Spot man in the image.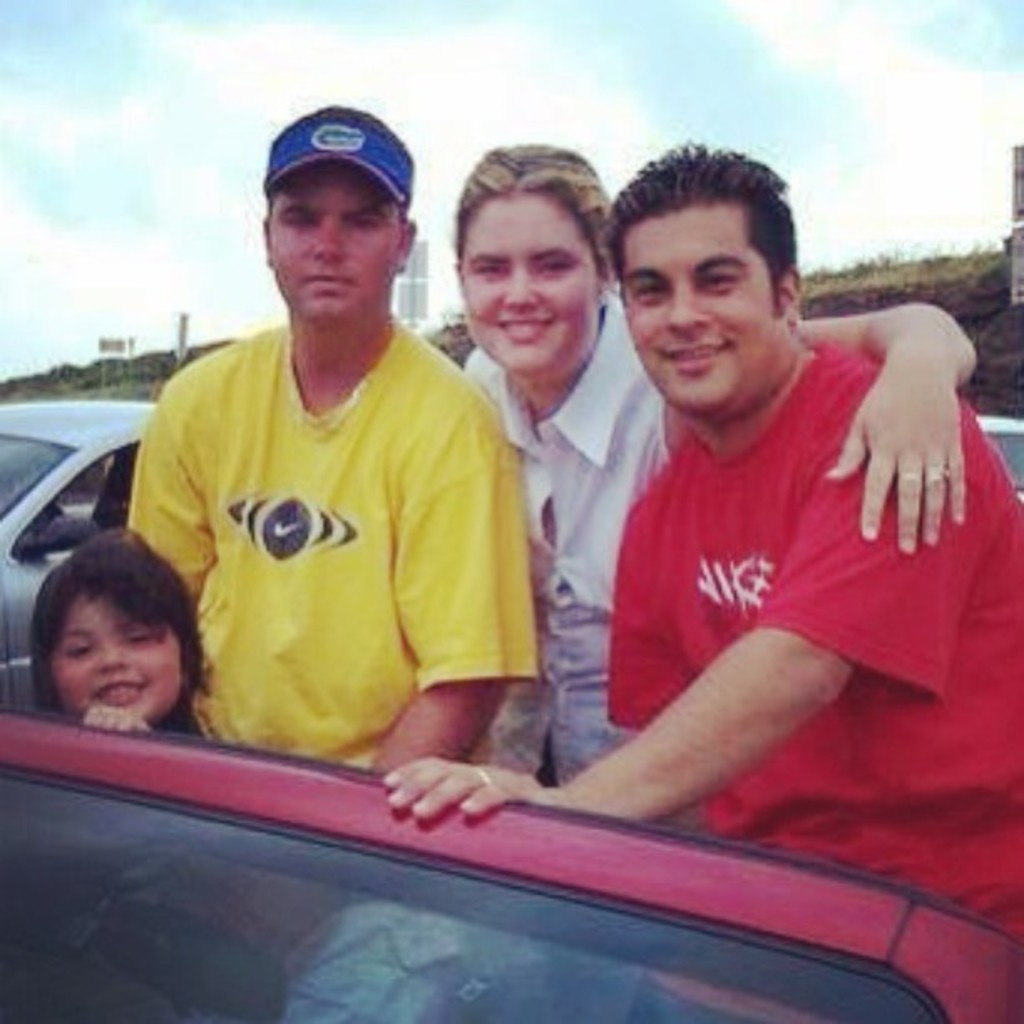
man found at x1=124 y1=100 x2=537 y2=1022.
